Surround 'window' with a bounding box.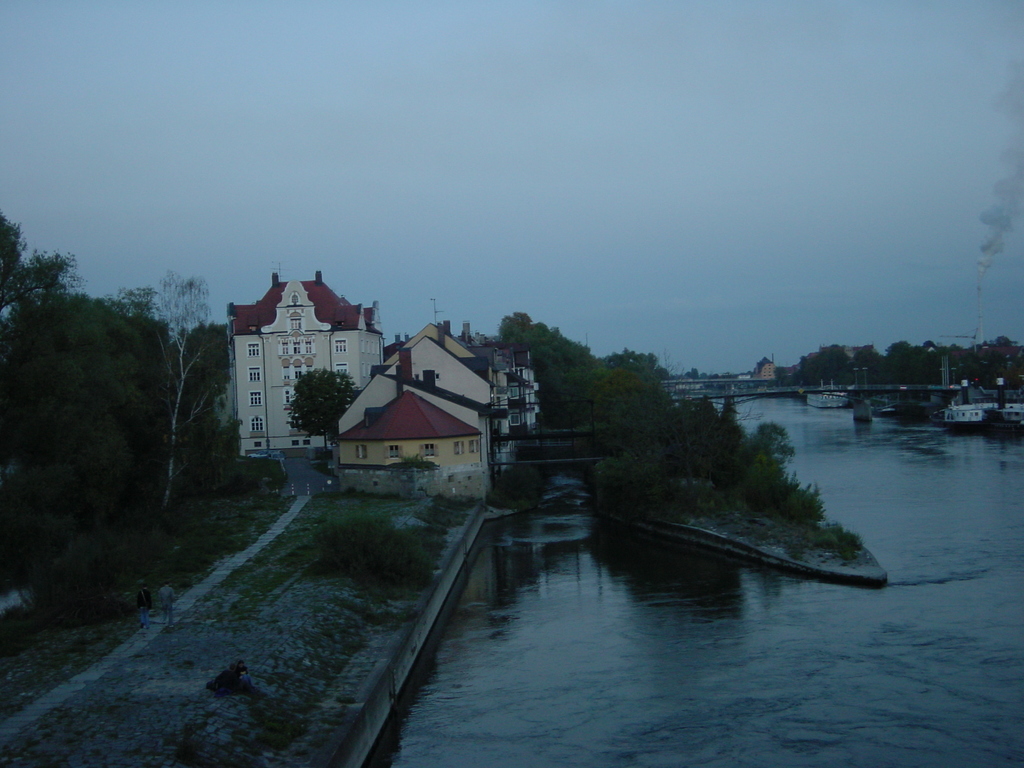
left=245, top=344, right=260, bottom=360.
